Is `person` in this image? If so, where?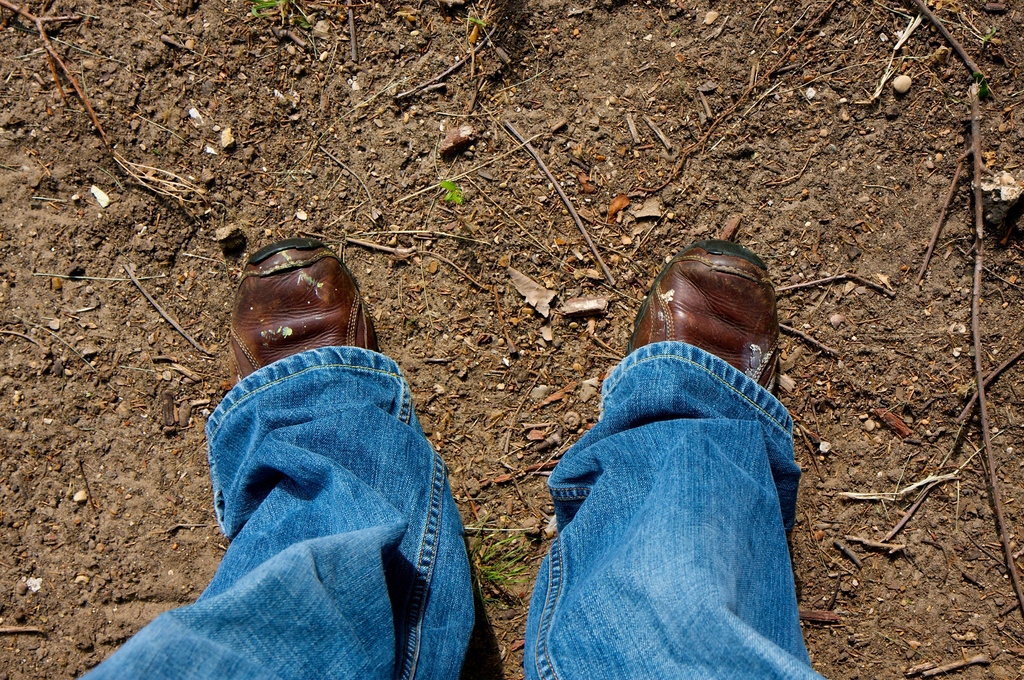
Yes, at region(81, 249, 830, 679).
